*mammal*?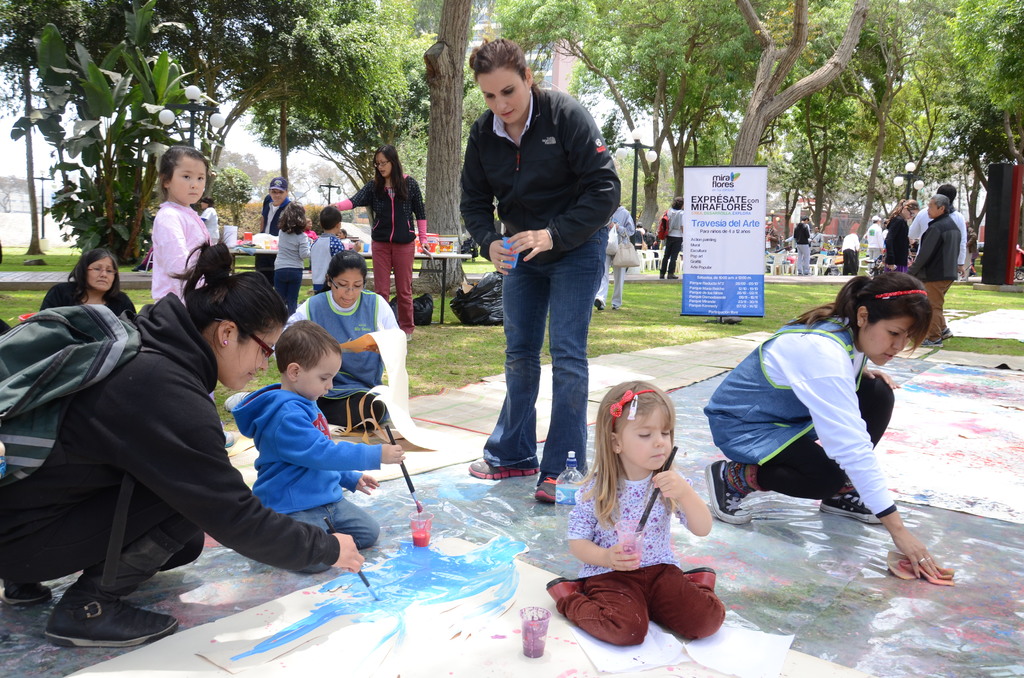
detection(287, 252, 409, 432)
